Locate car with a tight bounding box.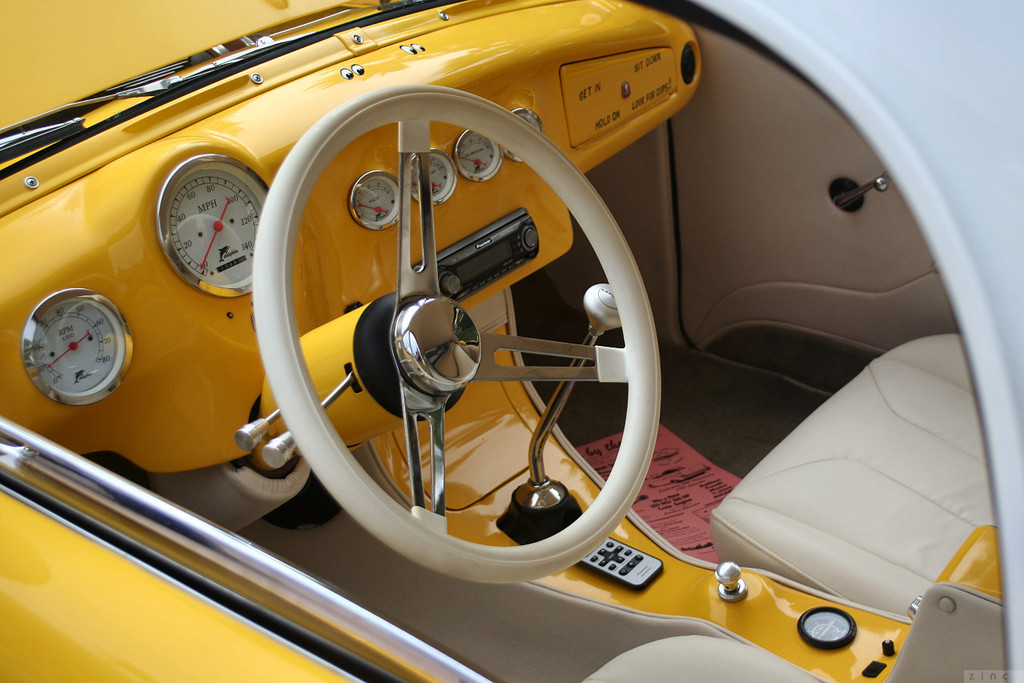
locate(0, 0, 1023, 682).
